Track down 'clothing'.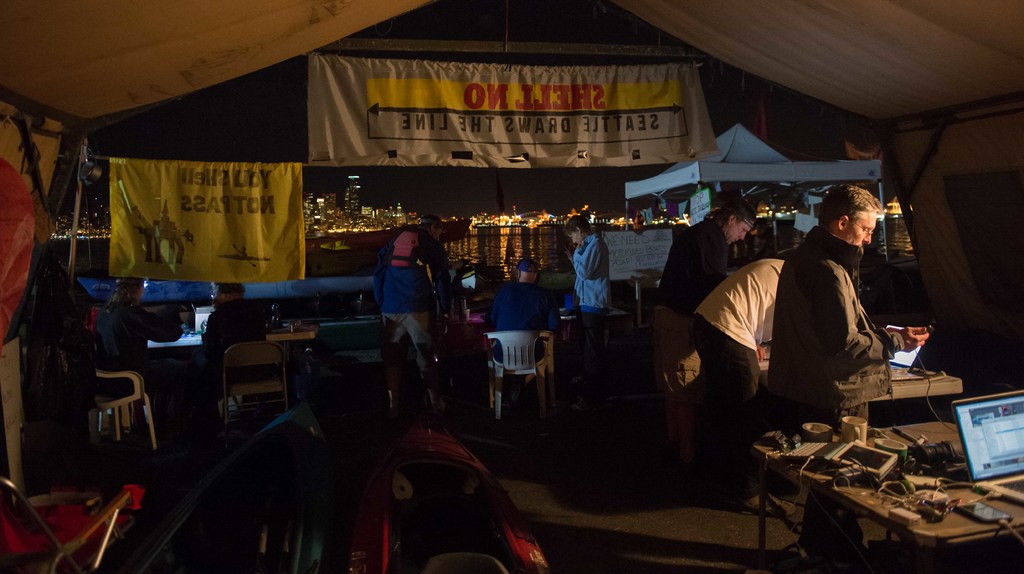
Tracked to 93 294 195 426.
